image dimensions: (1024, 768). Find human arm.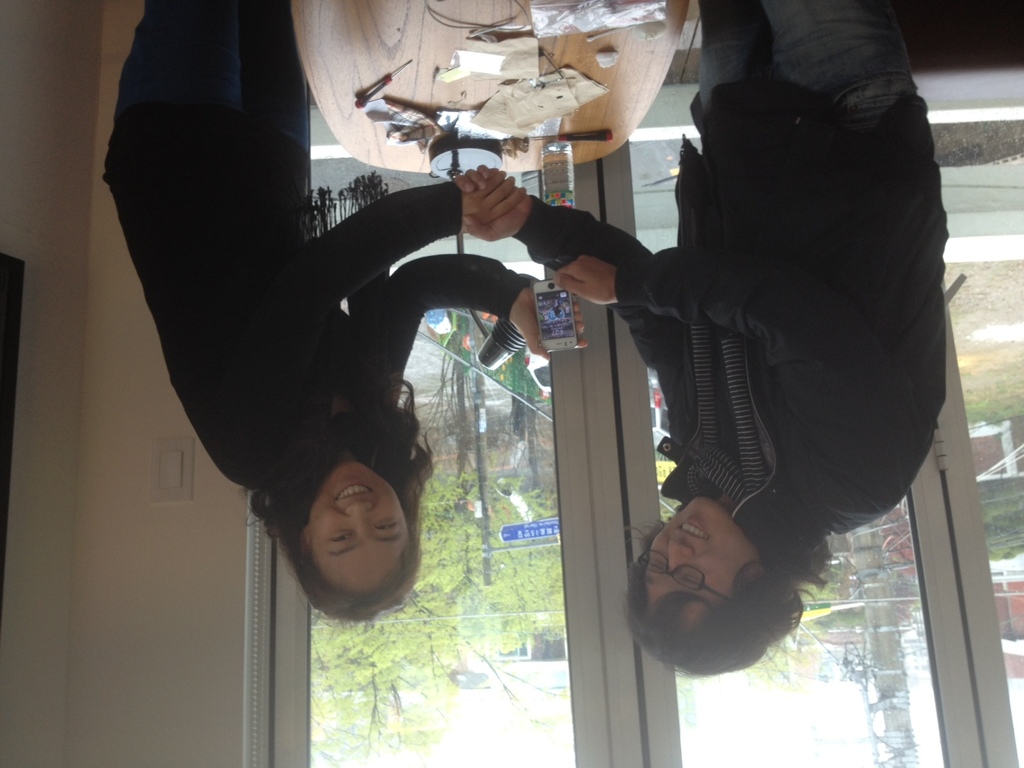
x1=376, y1=252, x2=587, y2=393.
